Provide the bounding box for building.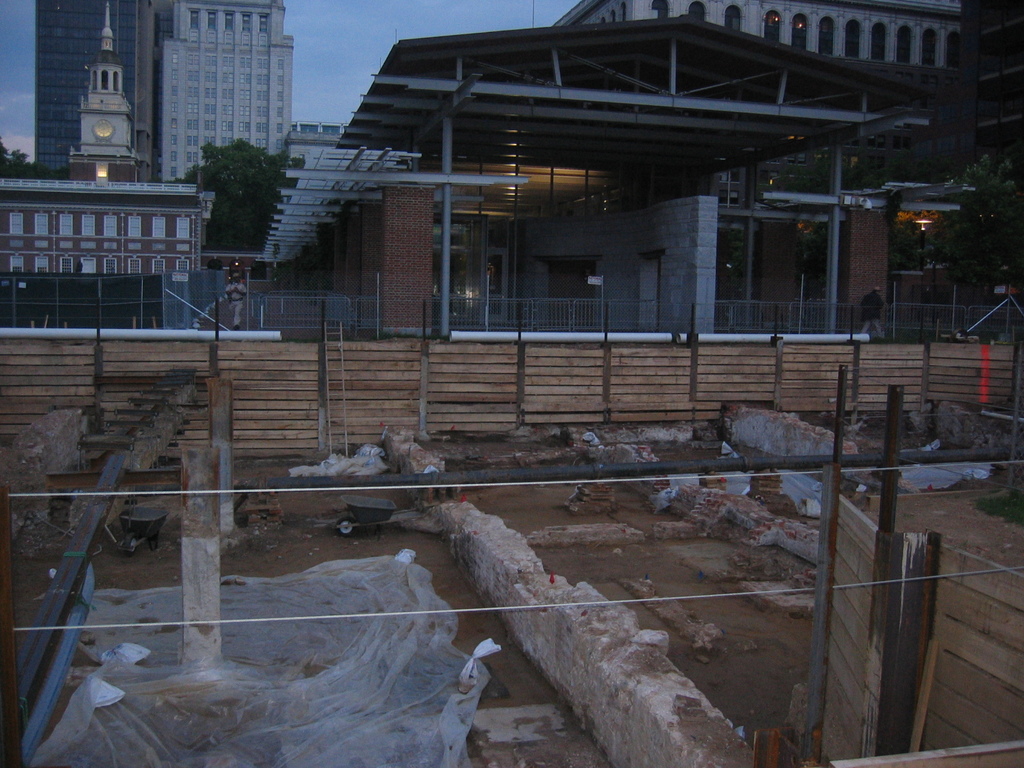
BBox(31, 0, 157, 168).
